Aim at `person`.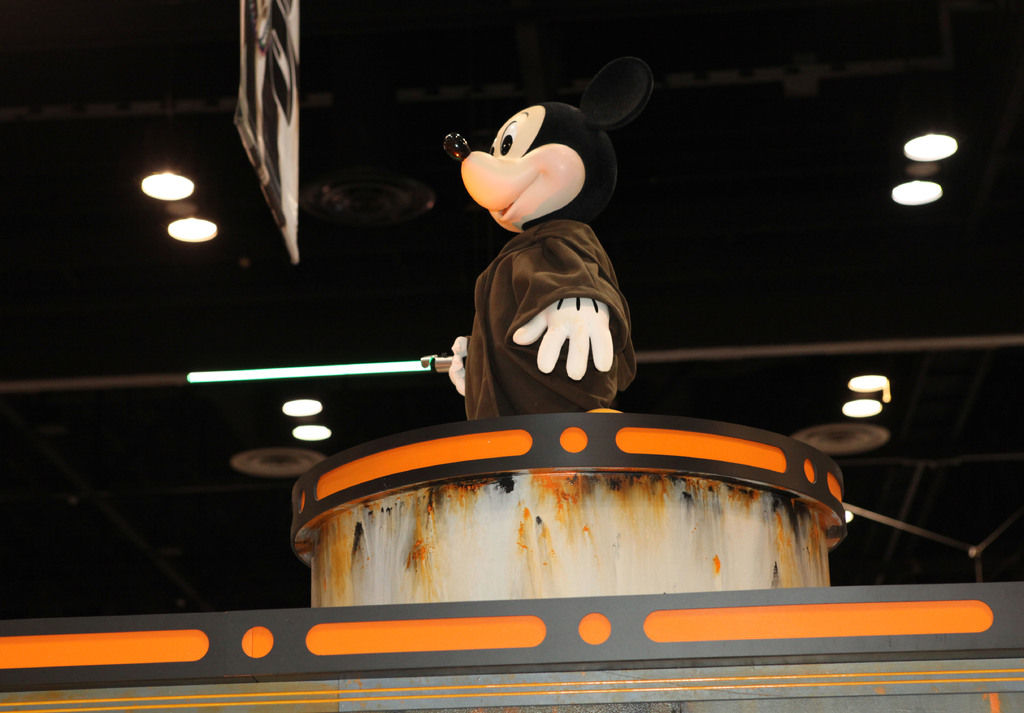
Aimed at x1=426 y1=83 x2=650 y2=475.
